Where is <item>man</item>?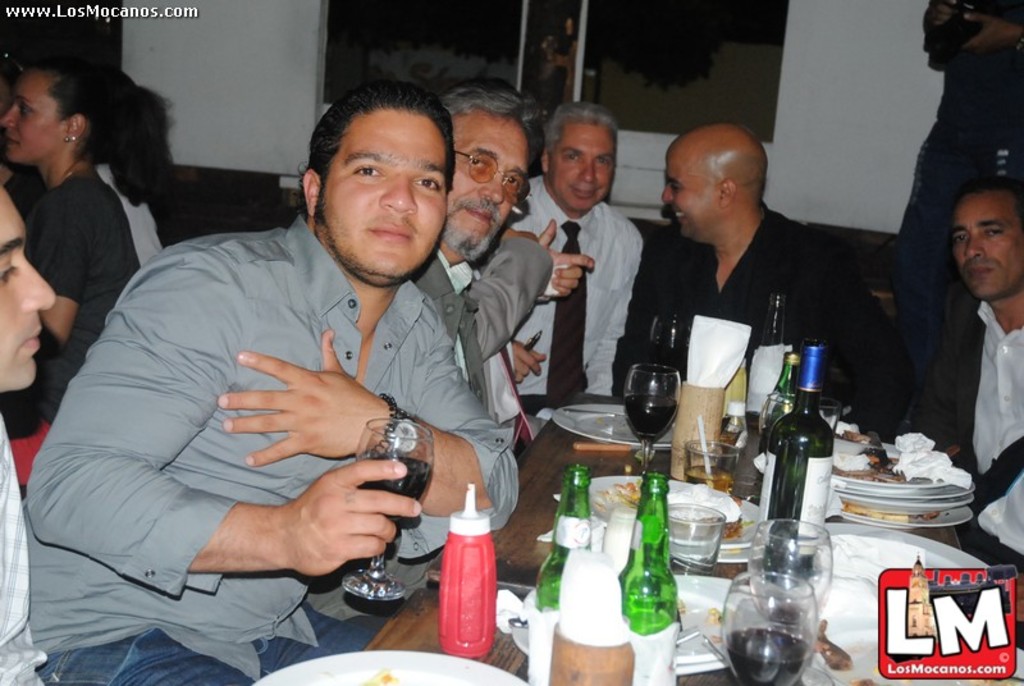
BBox(0, 178, 59, 685).
